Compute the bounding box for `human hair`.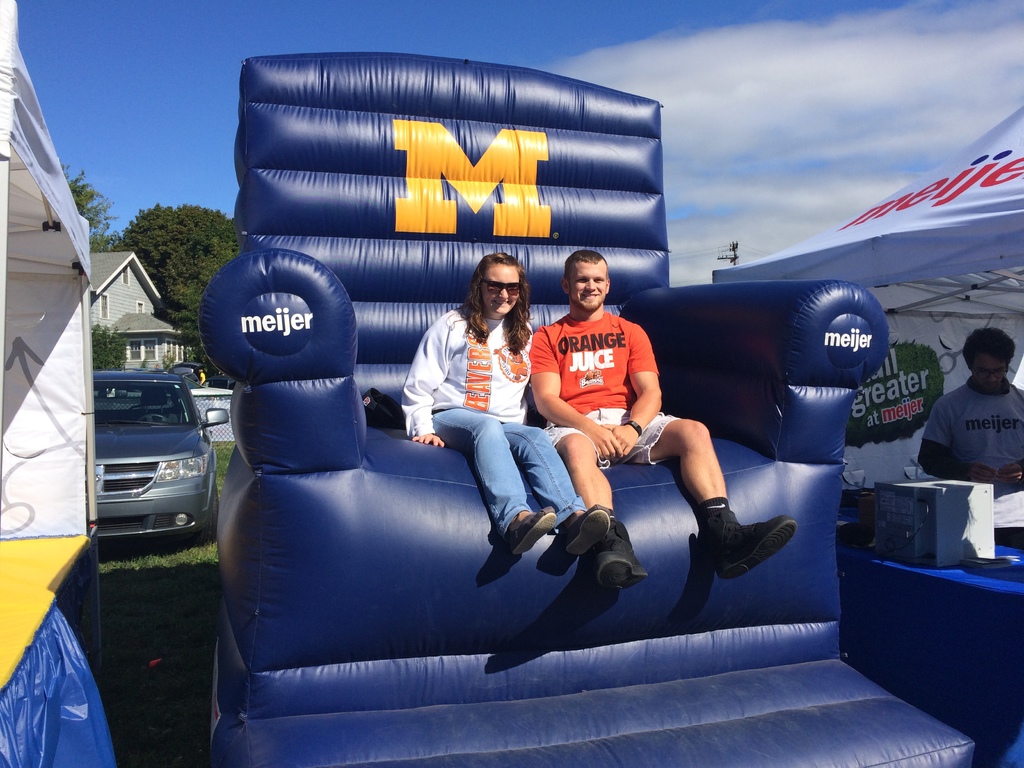
[x1=457, y1=259, x2=525, y2=351].
